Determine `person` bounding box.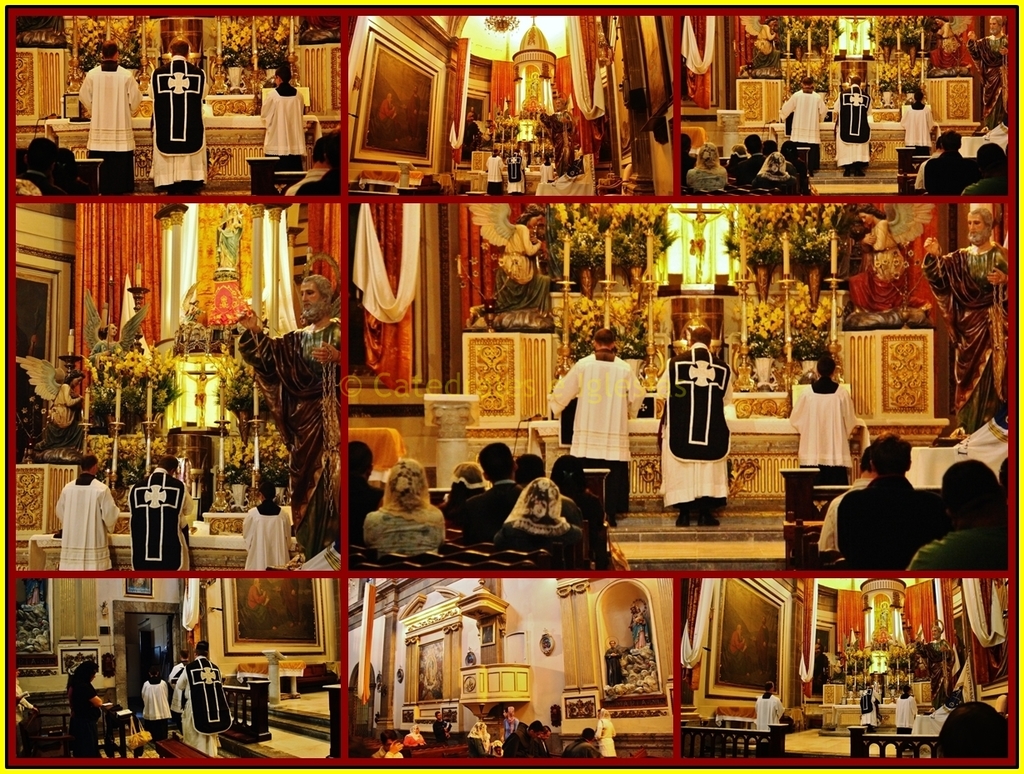
Determined: pyautogui.locateOnScreen(442, 461, 487, 502).
